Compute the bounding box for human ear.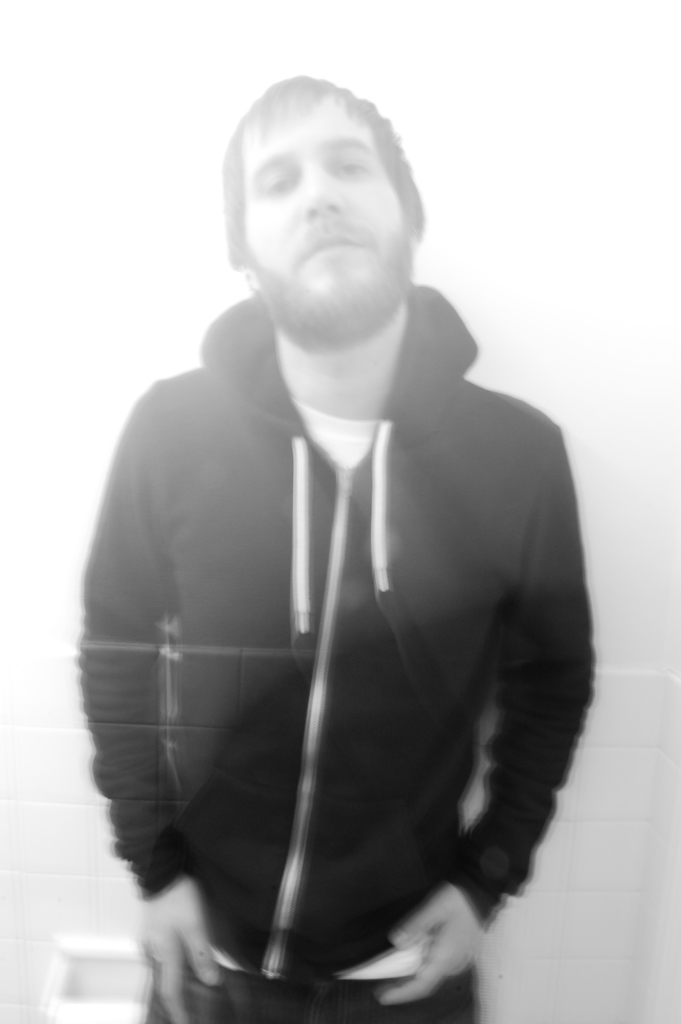
{"left": 233, "top": 259, "right": 263, "bottom": 292}.
